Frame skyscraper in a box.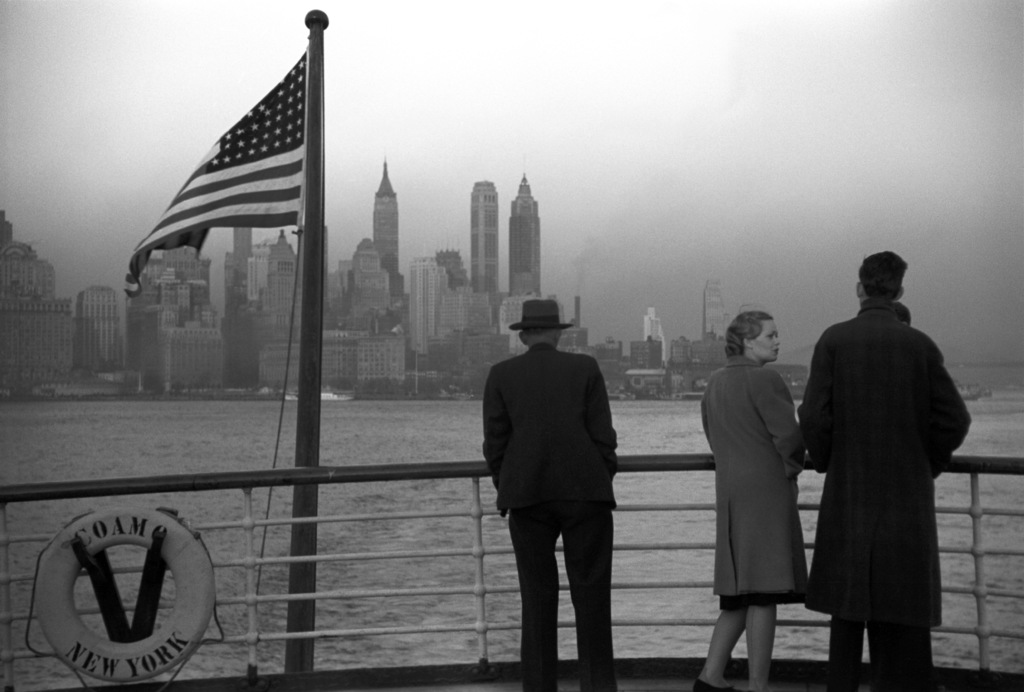
x1=516, y1=170, x2=538, y2=314.
